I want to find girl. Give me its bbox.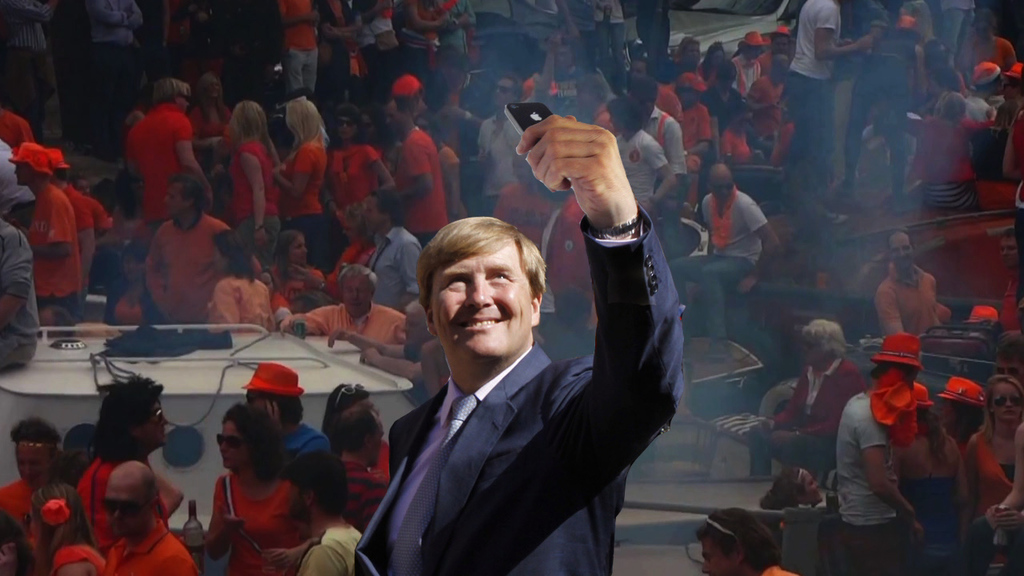
(266,89,338,262).
